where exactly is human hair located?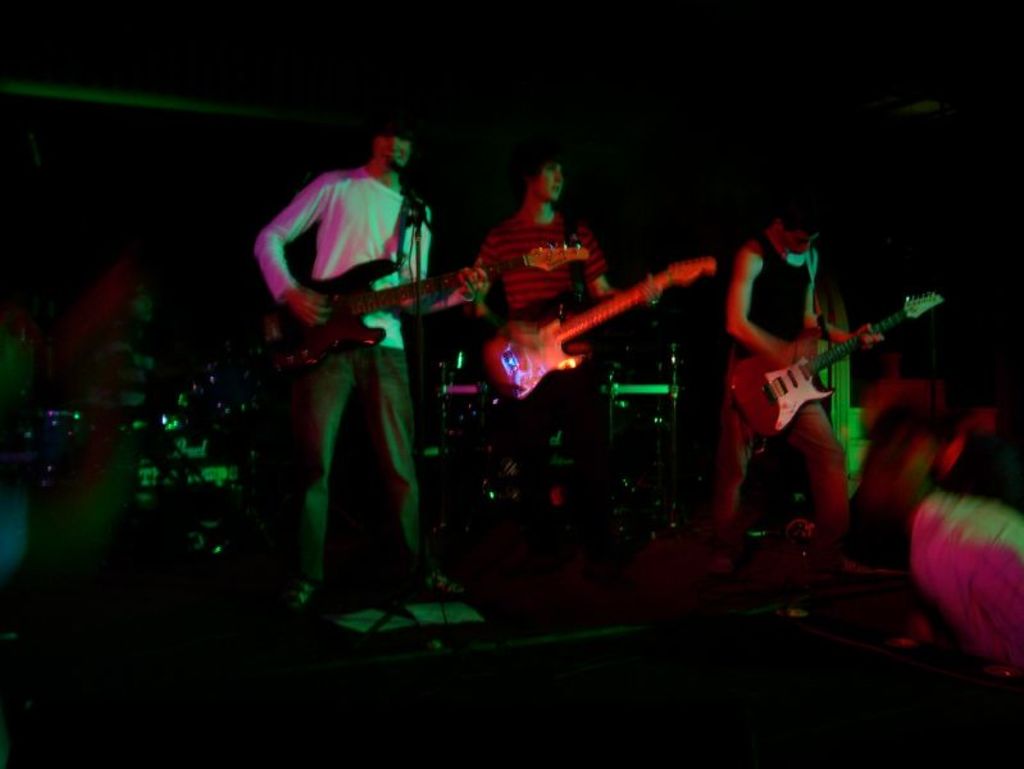
Its bounding box is (373,113,409,144).
